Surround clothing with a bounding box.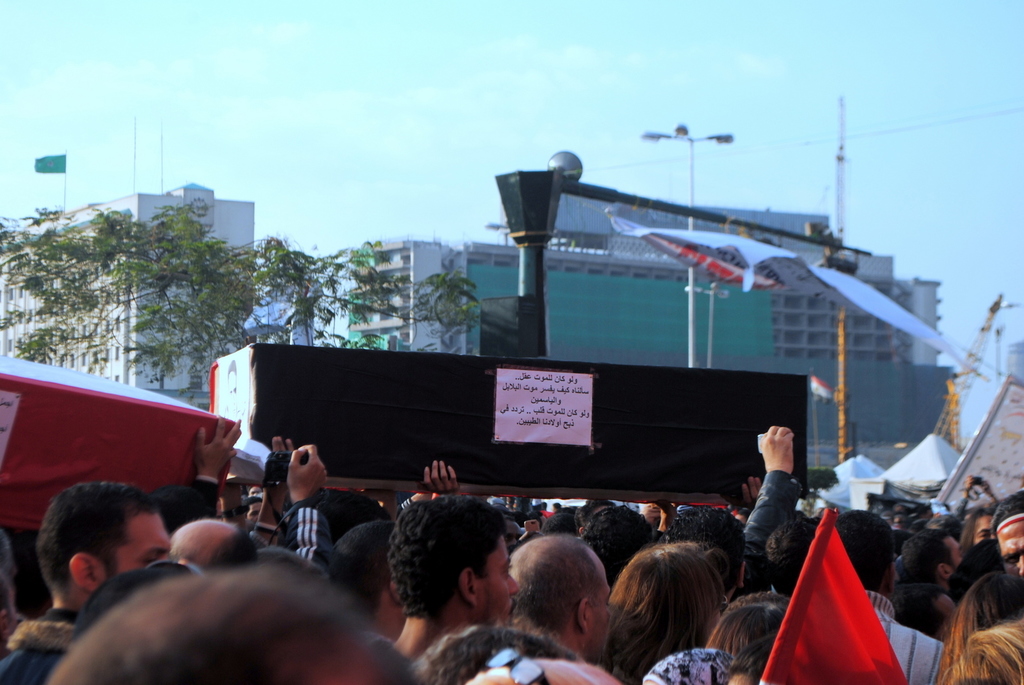
769/505/908/673.
